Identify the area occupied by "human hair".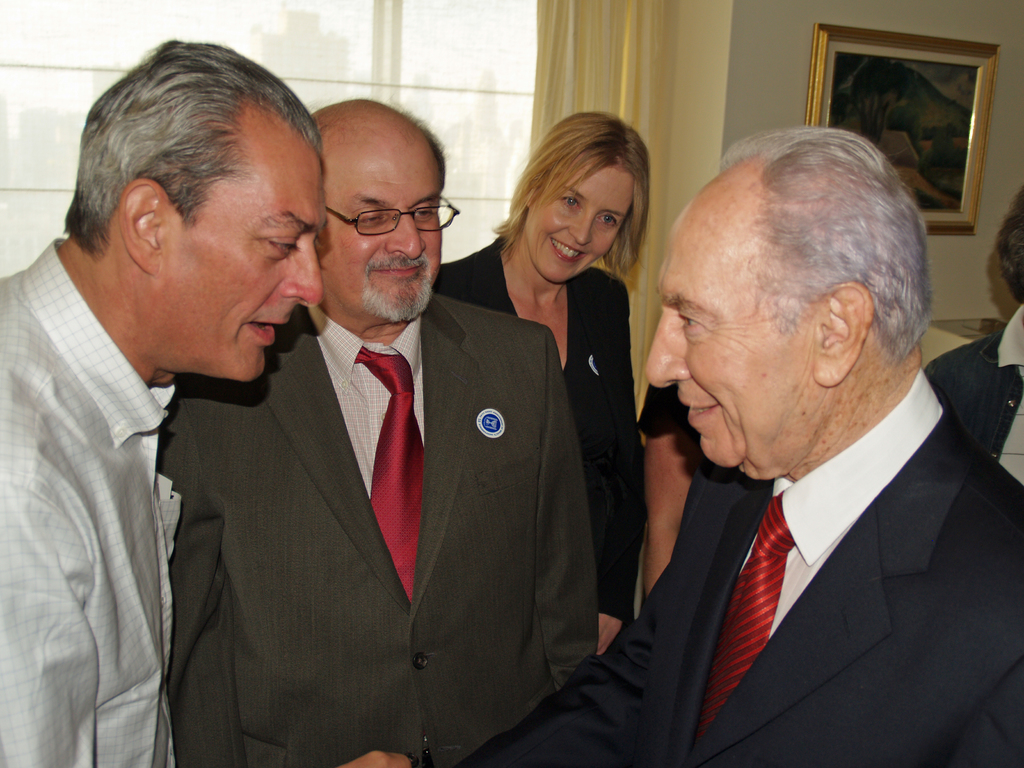
Area: Rect(60, 37, 324, 262).
